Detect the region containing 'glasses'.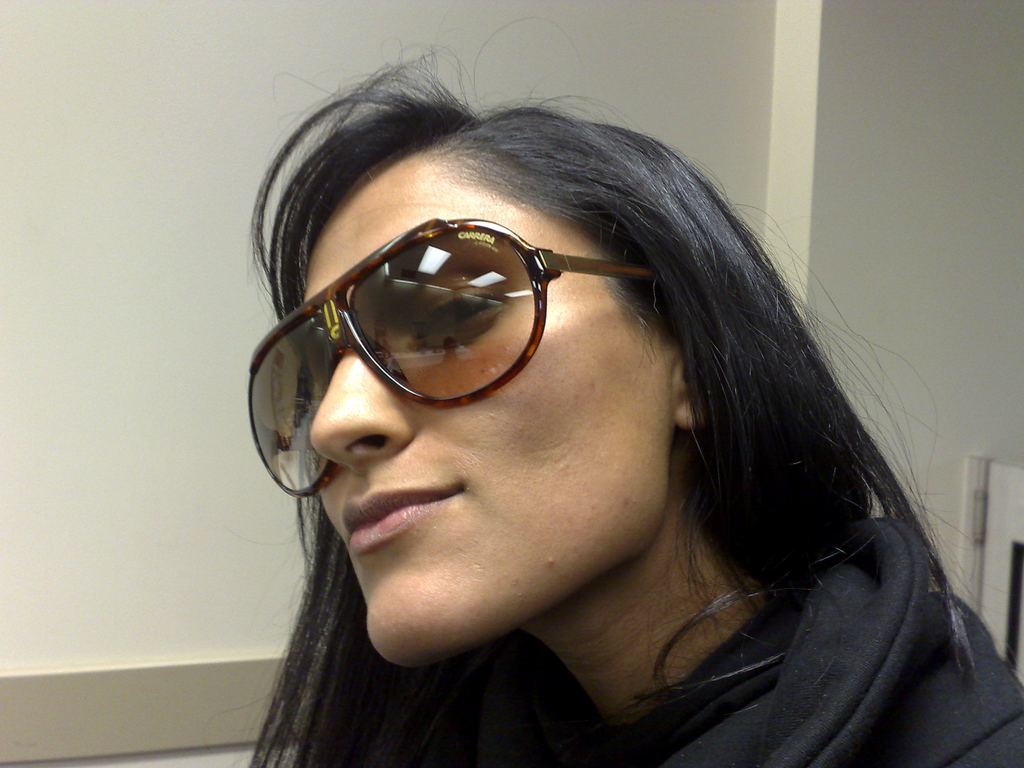
l=234, t=210, r=685, b=497.
